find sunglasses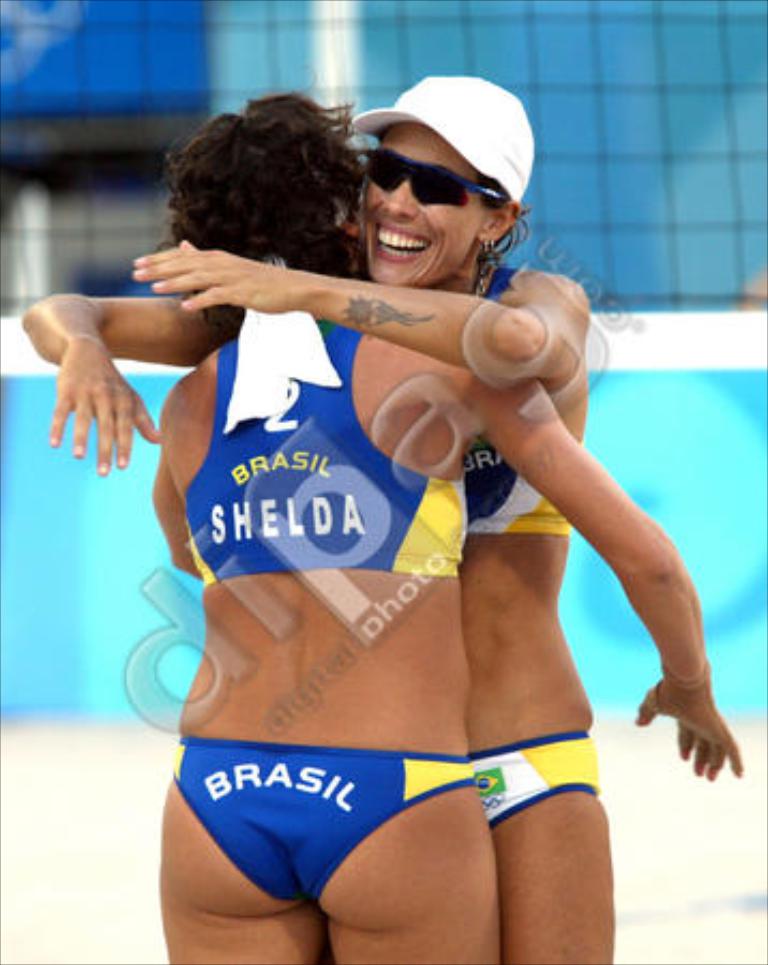
369/150/517/204
